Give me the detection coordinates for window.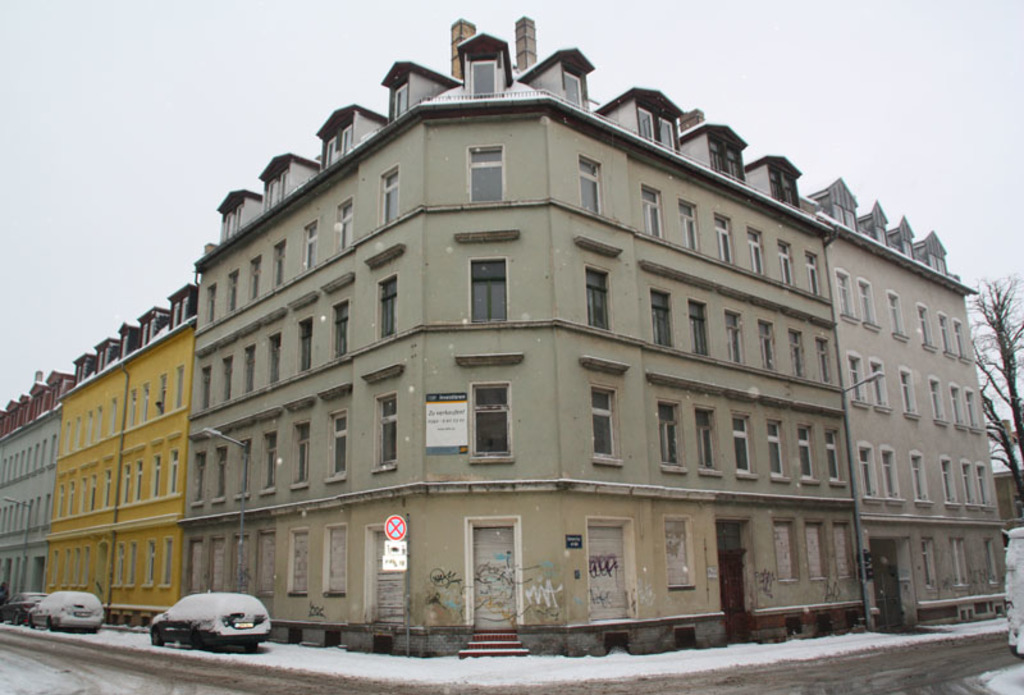
876/225/888/248.
